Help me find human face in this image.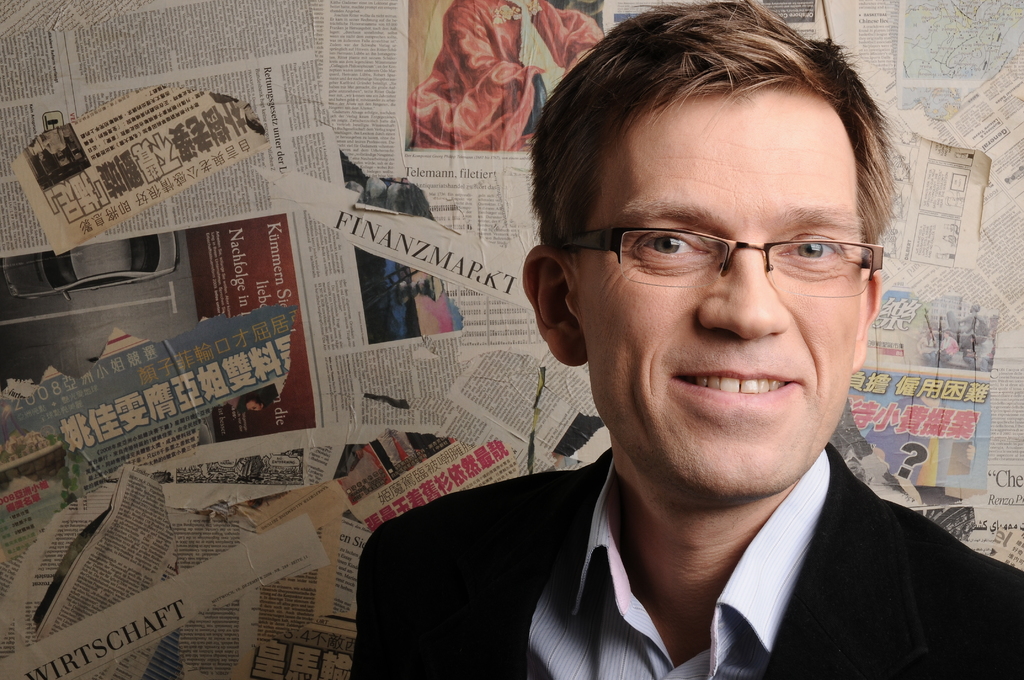
Found it: left=573, top=83, right=863, bottom=492.
